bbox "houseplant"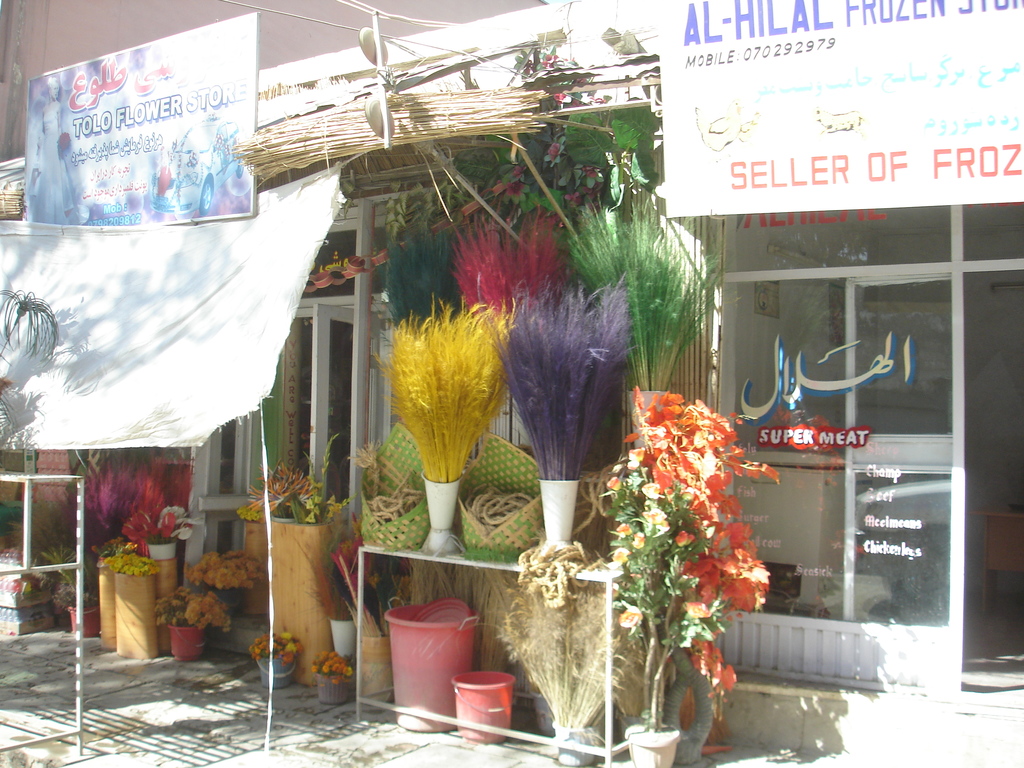
179/543/269/611
